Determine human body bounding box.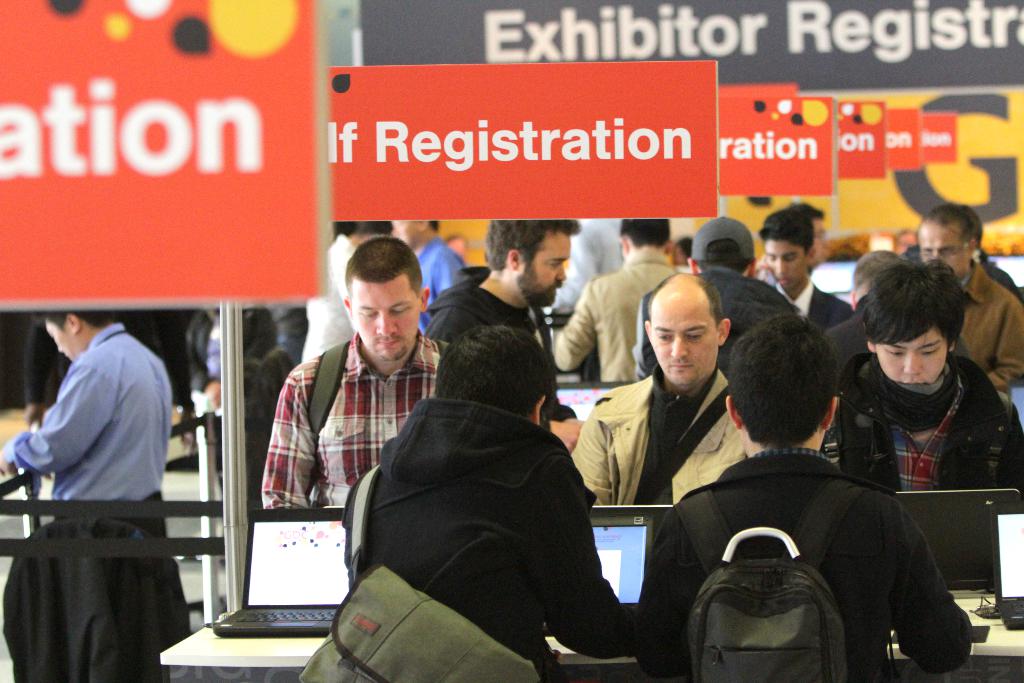
Determined: <box>337,395,648,682</box>.
